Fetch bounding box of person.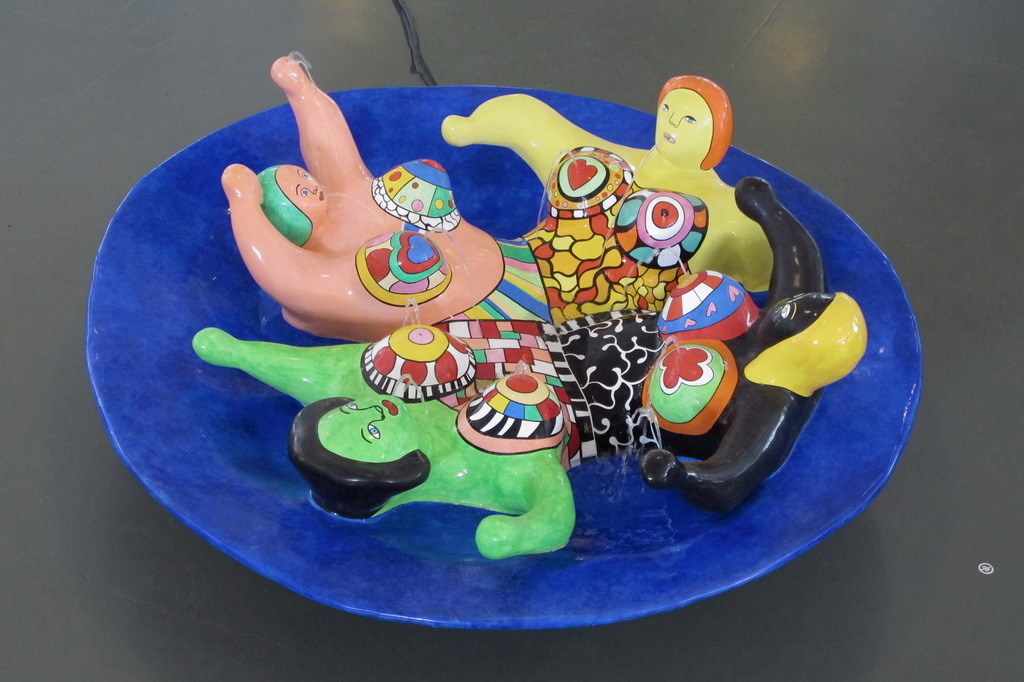
Bbox: 217 54 506 344.
